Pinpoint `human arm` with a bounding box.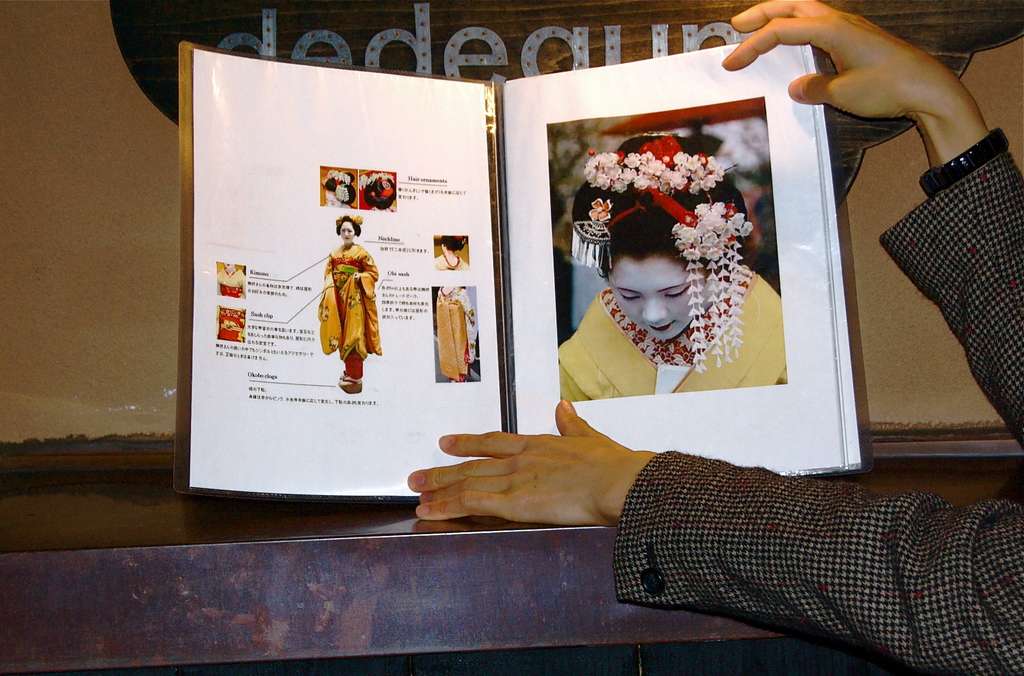
detection(401, 395, 1023, 673).
